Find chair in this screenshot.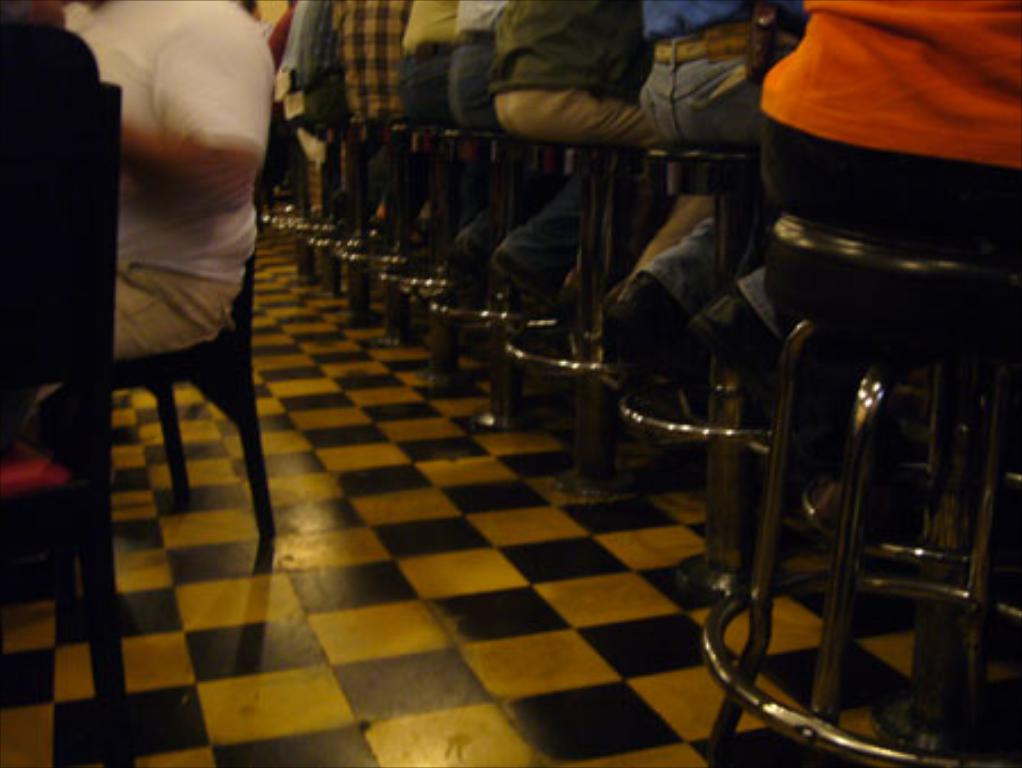
The bounding box for chair is <bbox>438, 125, 541, 429</bbox>.
